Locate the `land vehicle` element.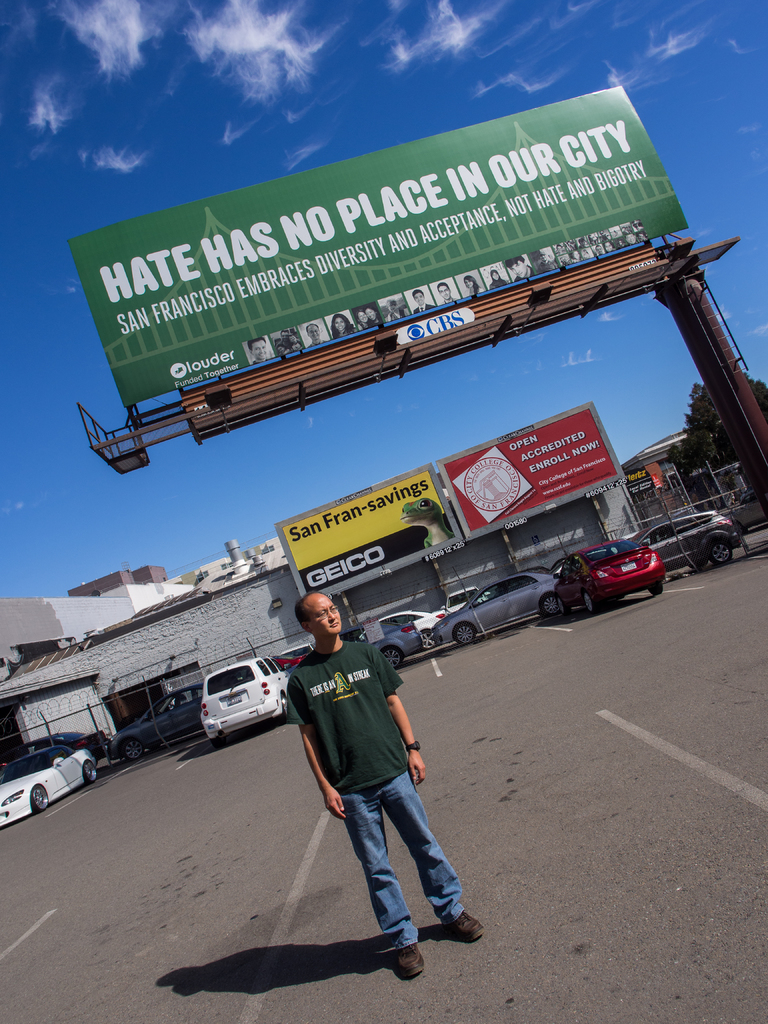
Element bbox: <bbox>0, 724, 109, 765</bbox>.
